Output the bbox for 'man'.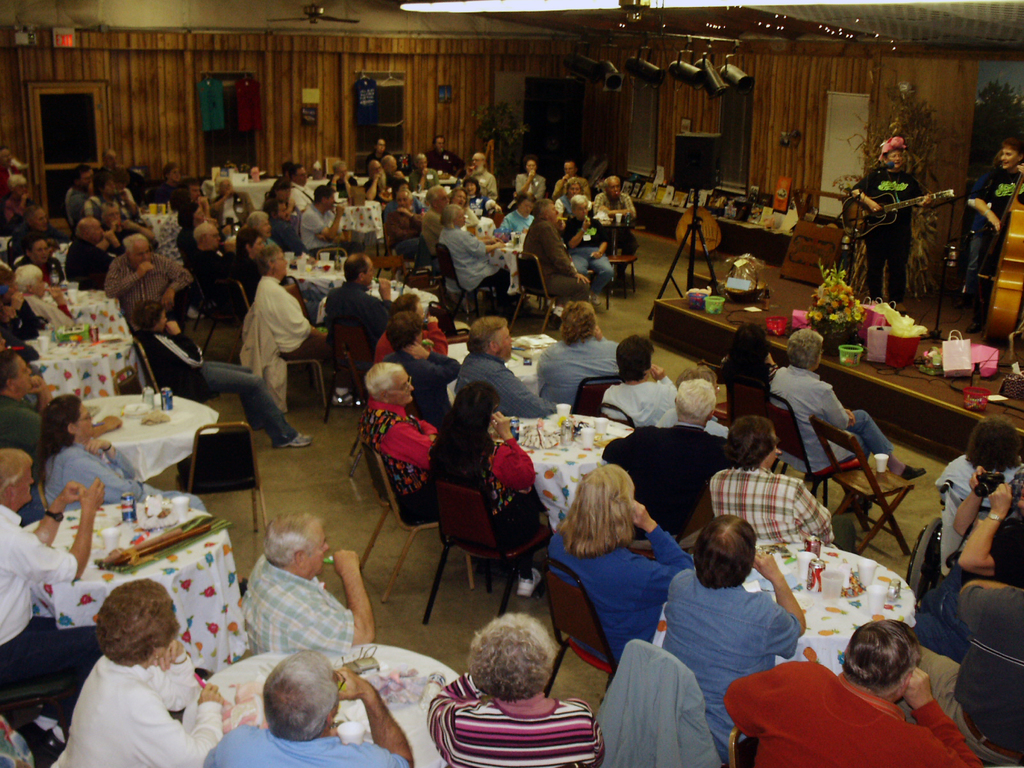
{"left": 0, "top": 347, "right": 55, "bottom": 527}.
